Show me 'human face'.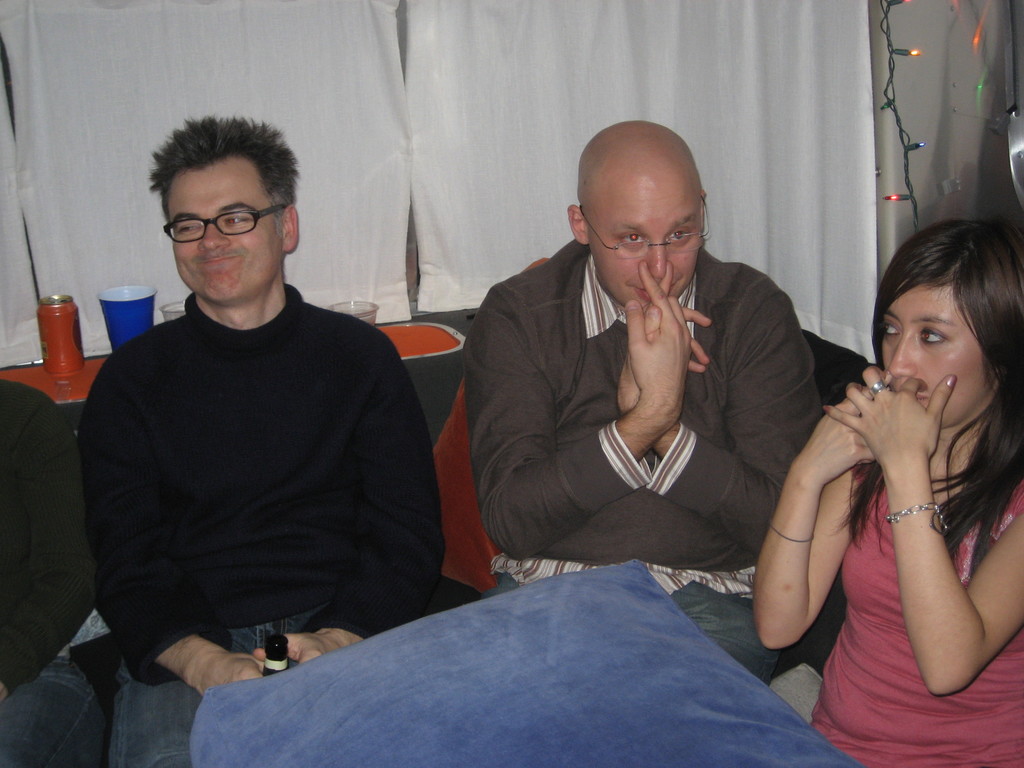
'human face' is here: pyautogui.locateOnScreen(884, 286, 995, 425).
